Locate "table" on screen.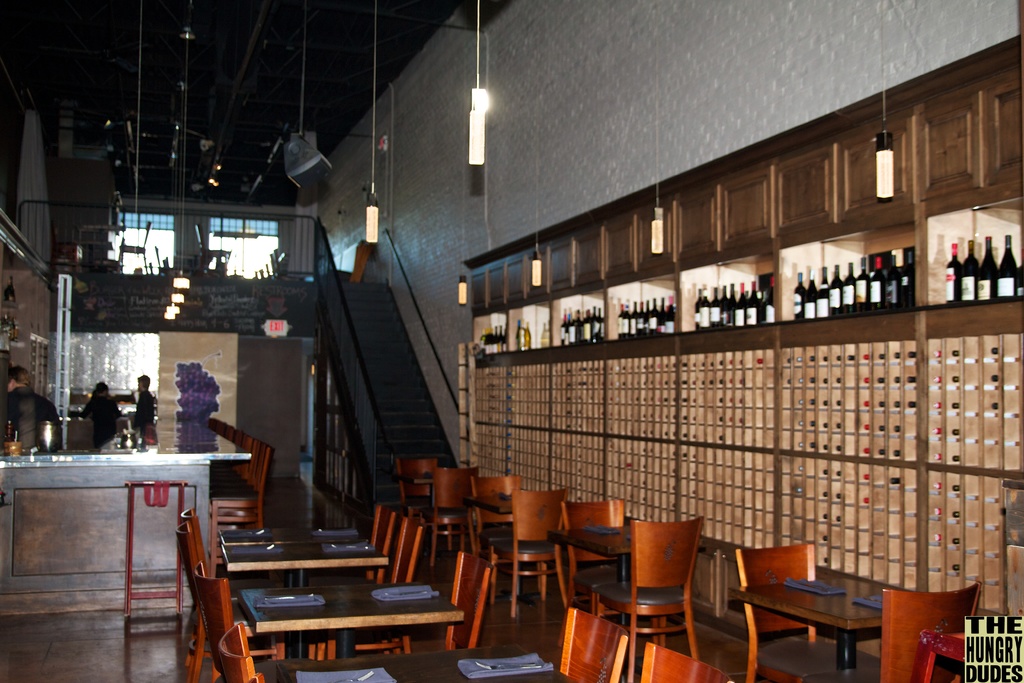
On screen at <region>216, 541, 392, 579</region>.
